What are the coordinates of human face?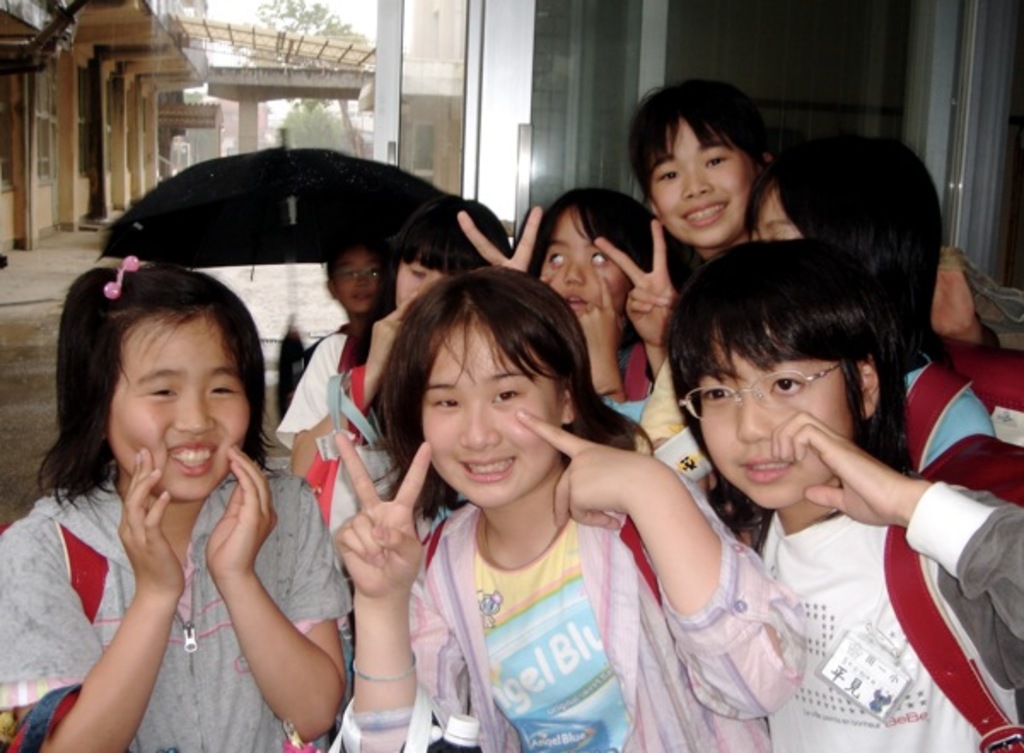
box=[654, 118, 748, 242].
